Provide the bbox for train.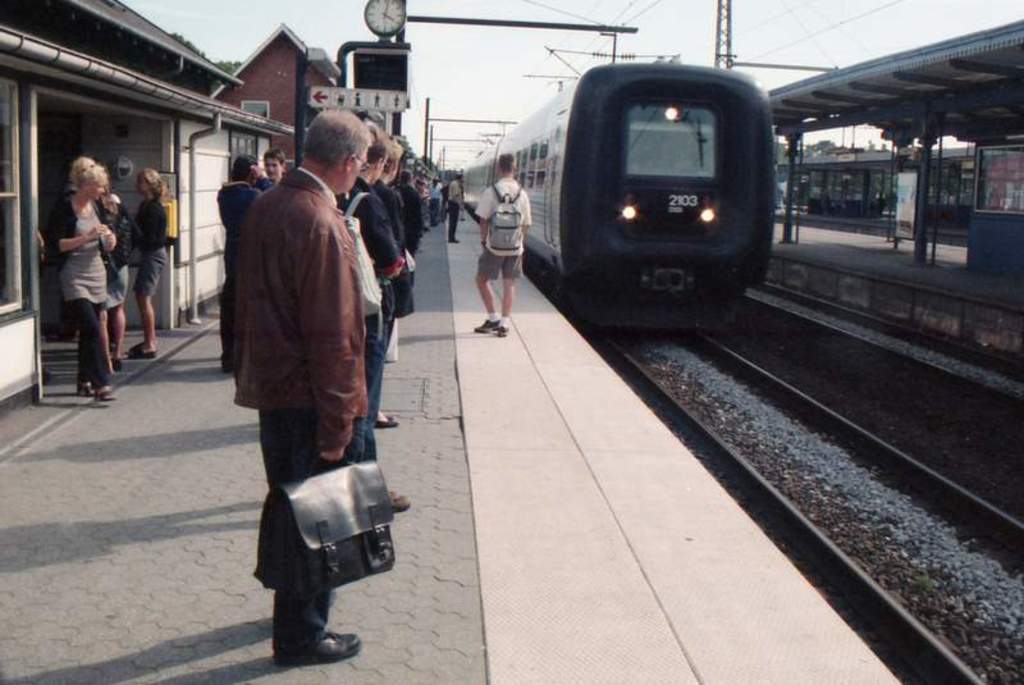
detection(776, 149, 975, 234).
